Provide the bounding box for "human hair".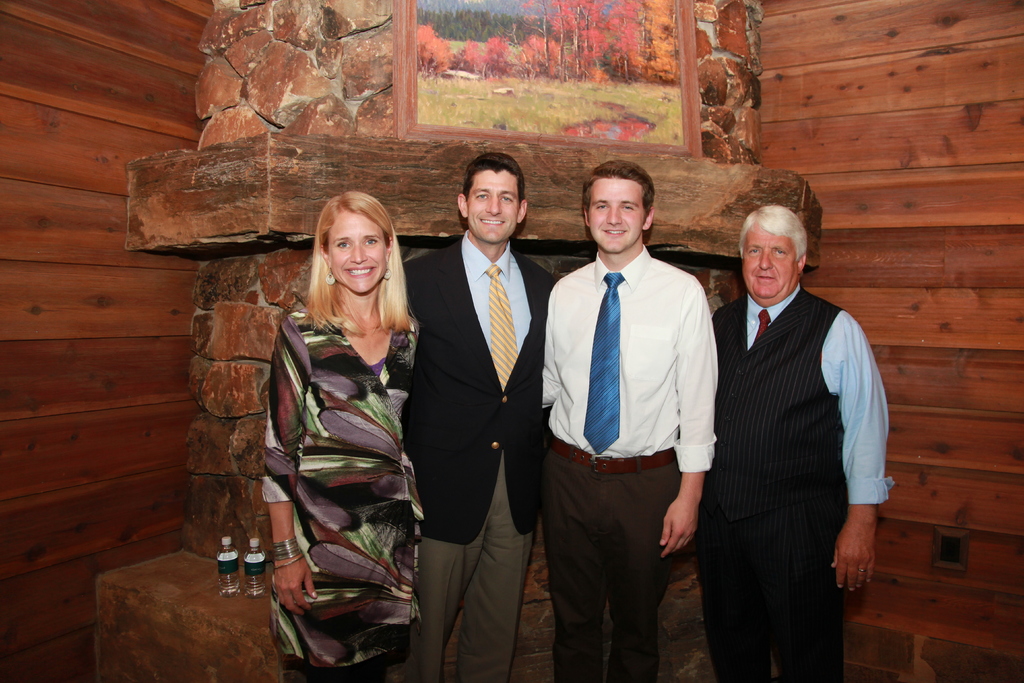
x1=730, y1=202, x2=813, y2=284.
